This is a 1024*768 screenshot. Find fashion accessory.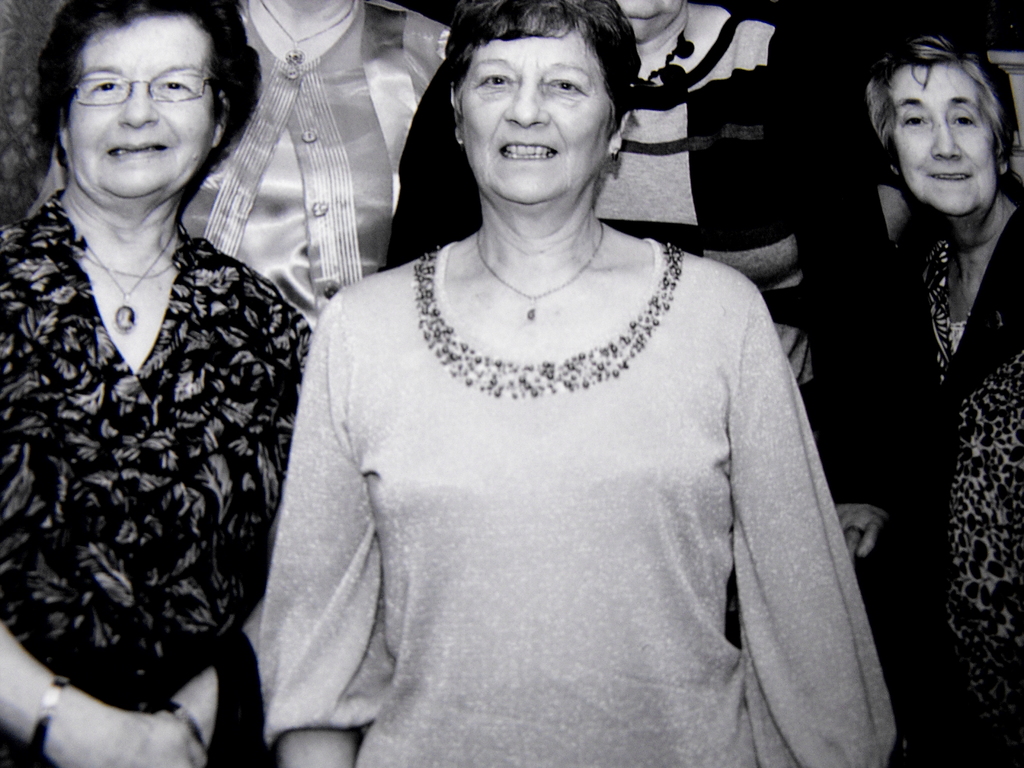
Bounding box: 82,258,172,276.
